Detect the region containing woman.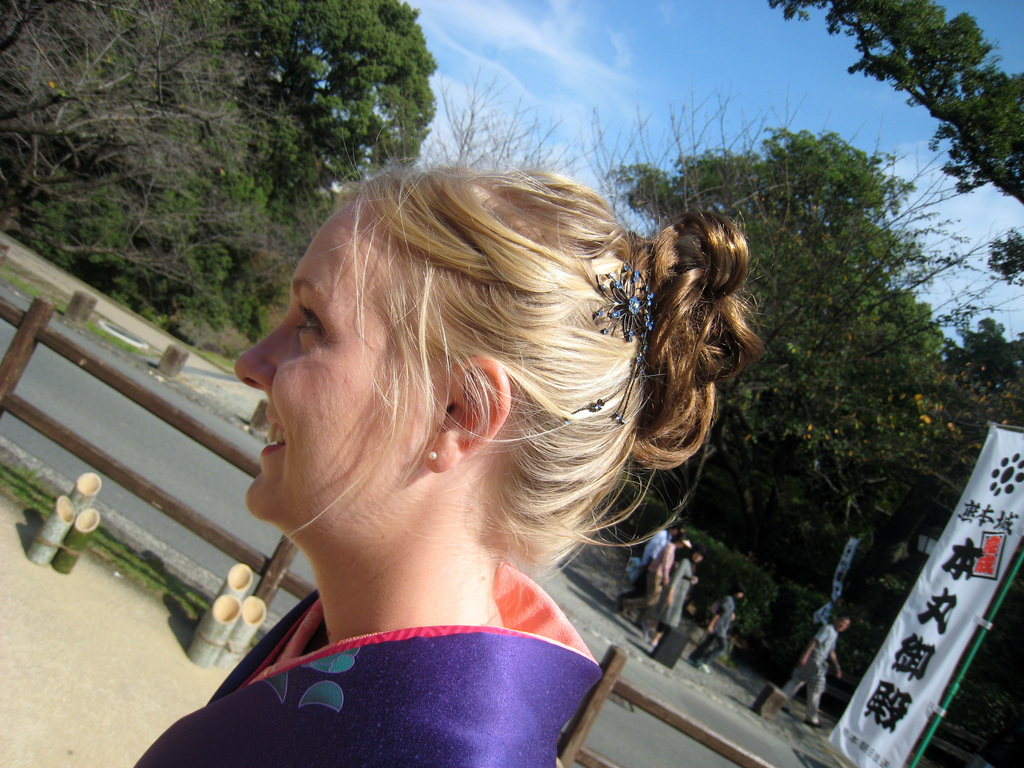
131,119,763,767.
